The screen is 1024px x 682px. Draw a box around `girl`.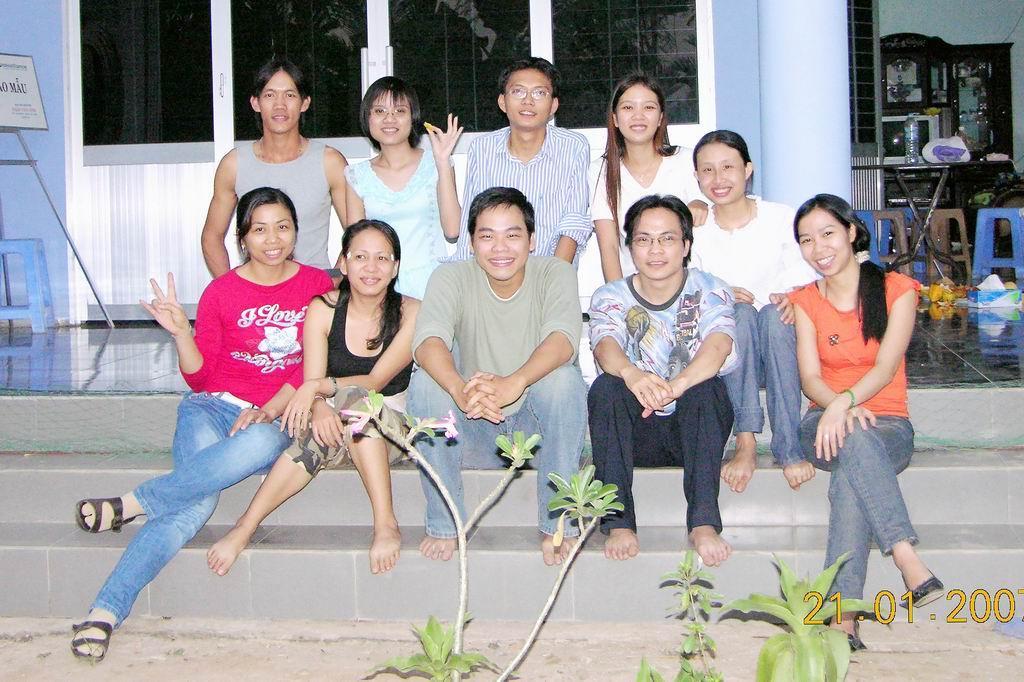
[x1=344, y1=78, x2=460, y2=300].
